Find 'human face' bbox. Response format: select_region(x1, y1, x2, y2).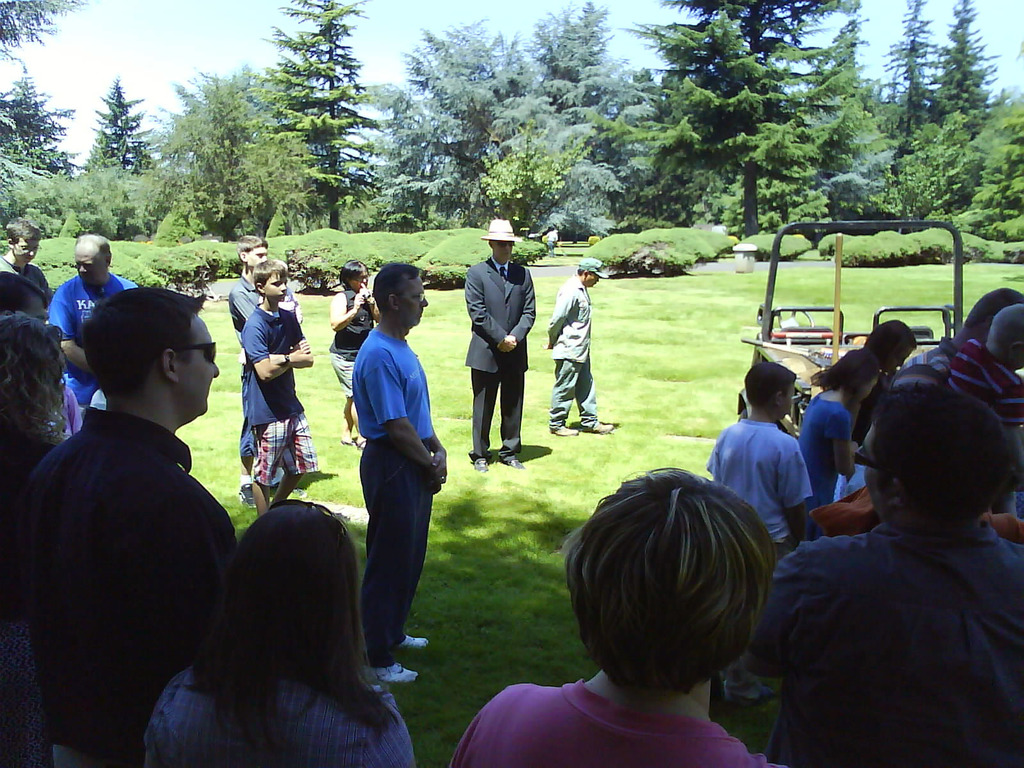
select_region(351, 267, 369, 294).
